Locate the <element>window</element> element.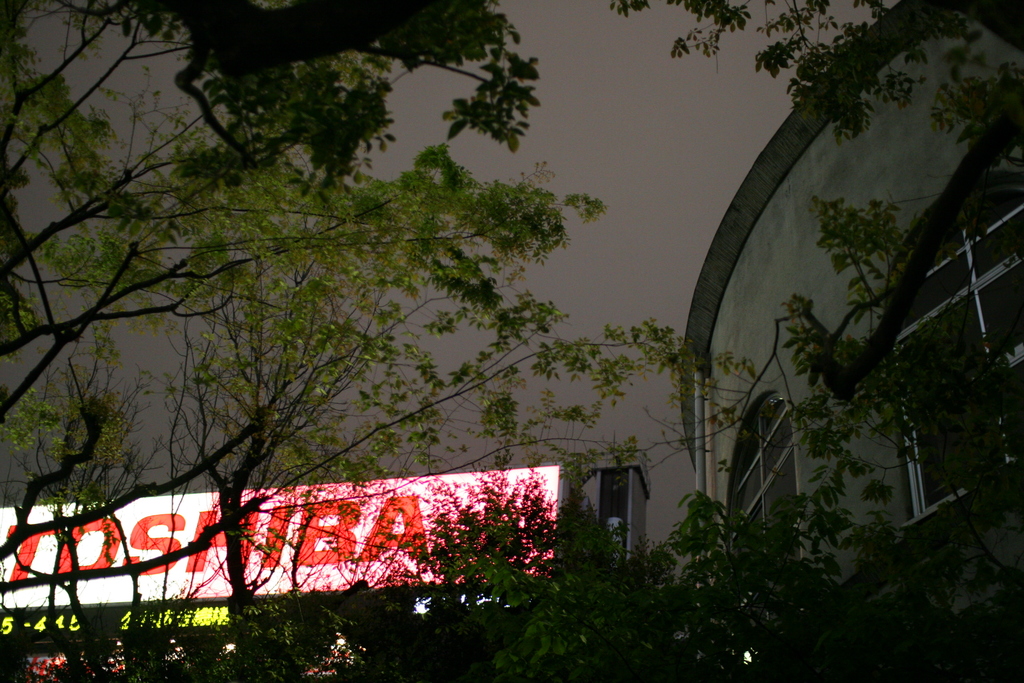
Element bbox: box(584, 453, 639, 547).
